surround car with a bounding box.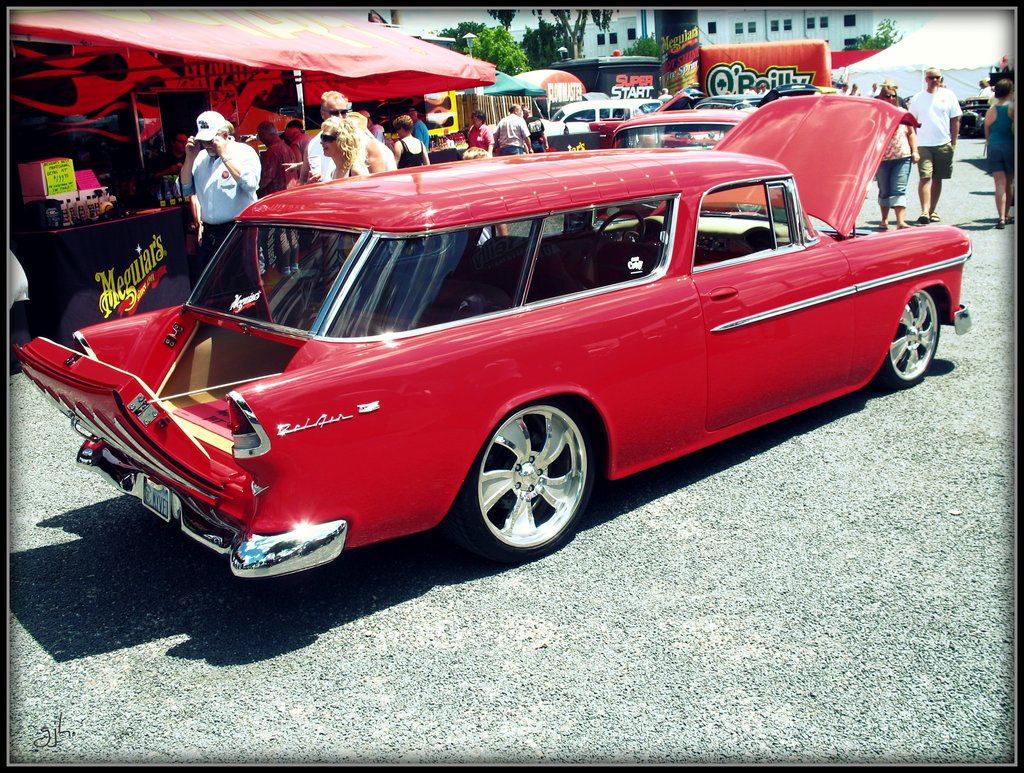
<bbox>579, 90, 707, 108</bbox>.
